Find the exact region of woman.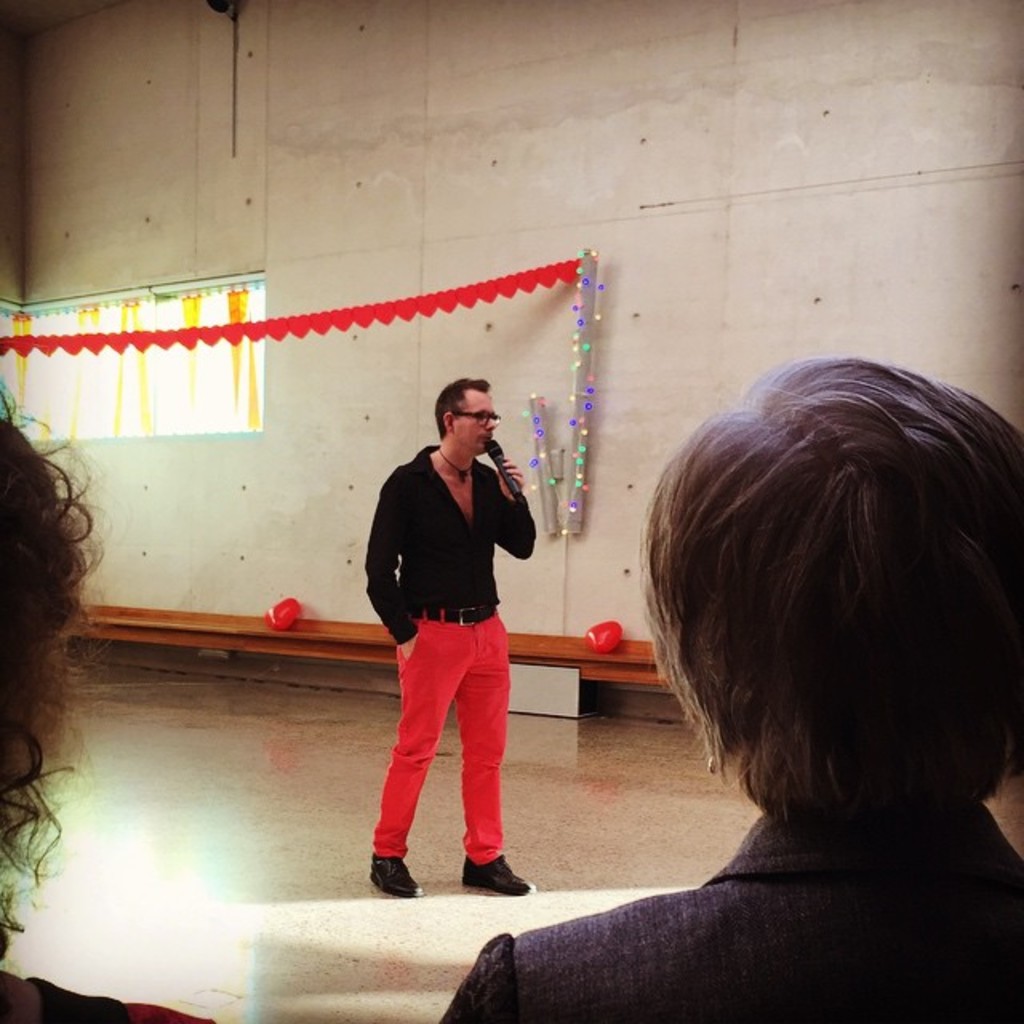
Exact region: BBox(0, 394, 213, 1022).
